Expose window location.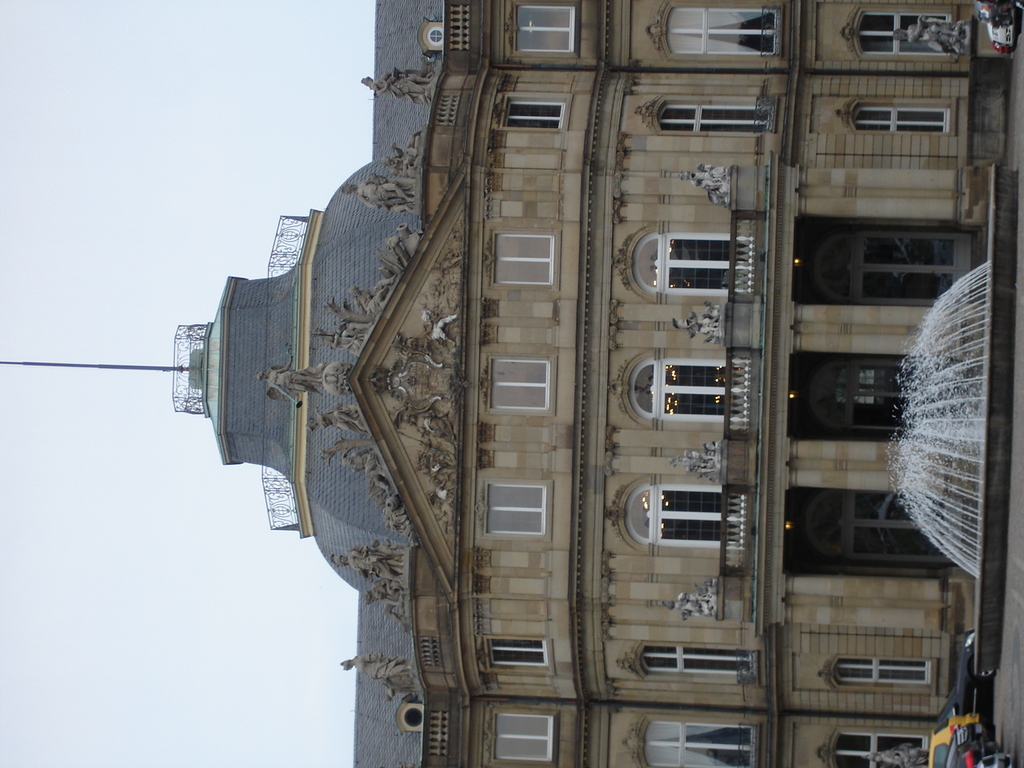
Exposed at pyautogui.locateOnScreen(630, 230, 762, 294).
